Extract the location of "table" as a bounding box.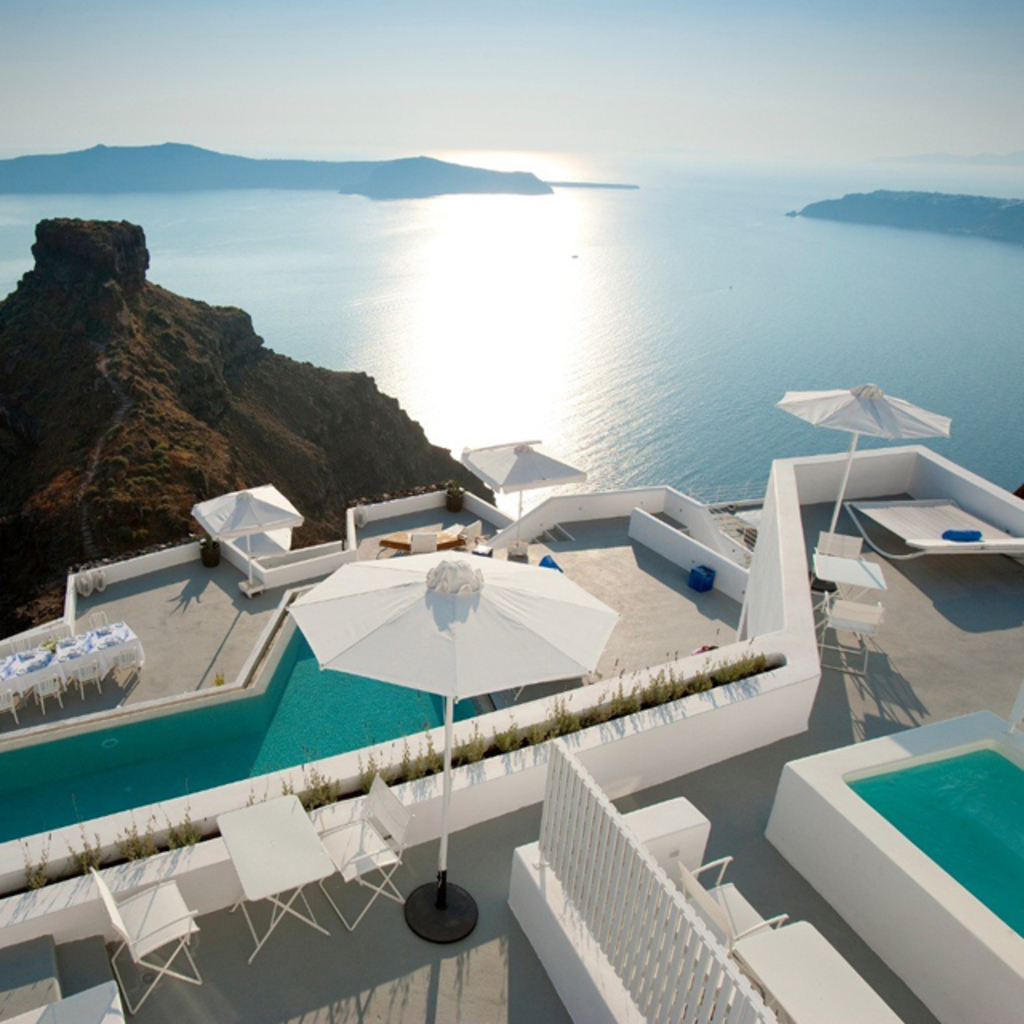
<box>0,618,144,699</box>.
